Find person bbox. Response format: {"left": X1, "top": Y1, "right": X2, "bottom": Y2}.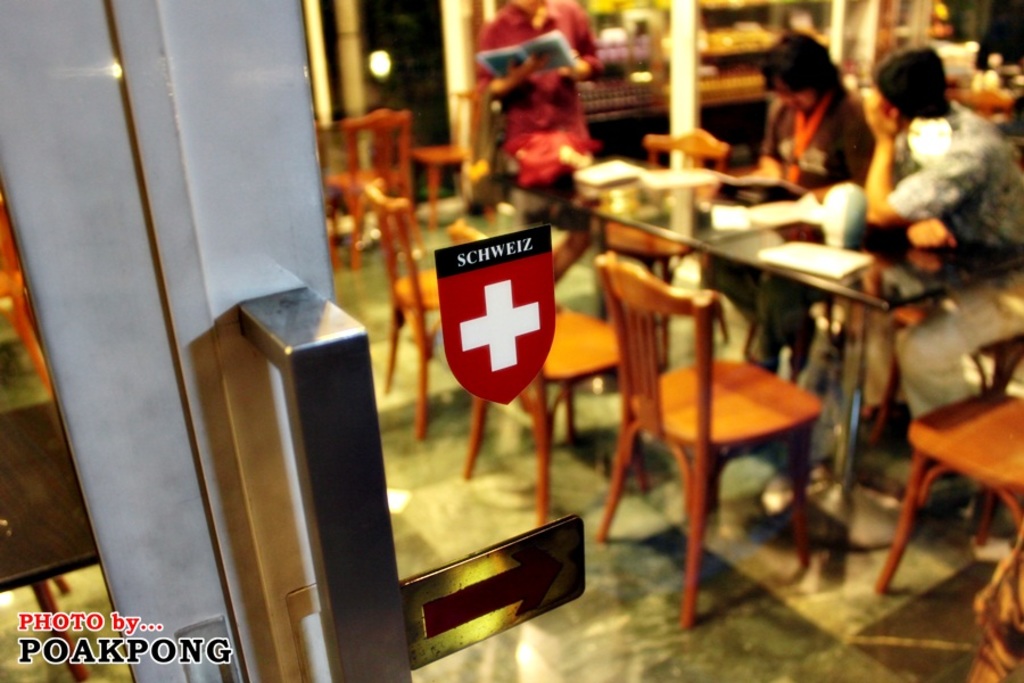
{"left": 841, "top": 47, "right": 1023, "bottom": 420}.
